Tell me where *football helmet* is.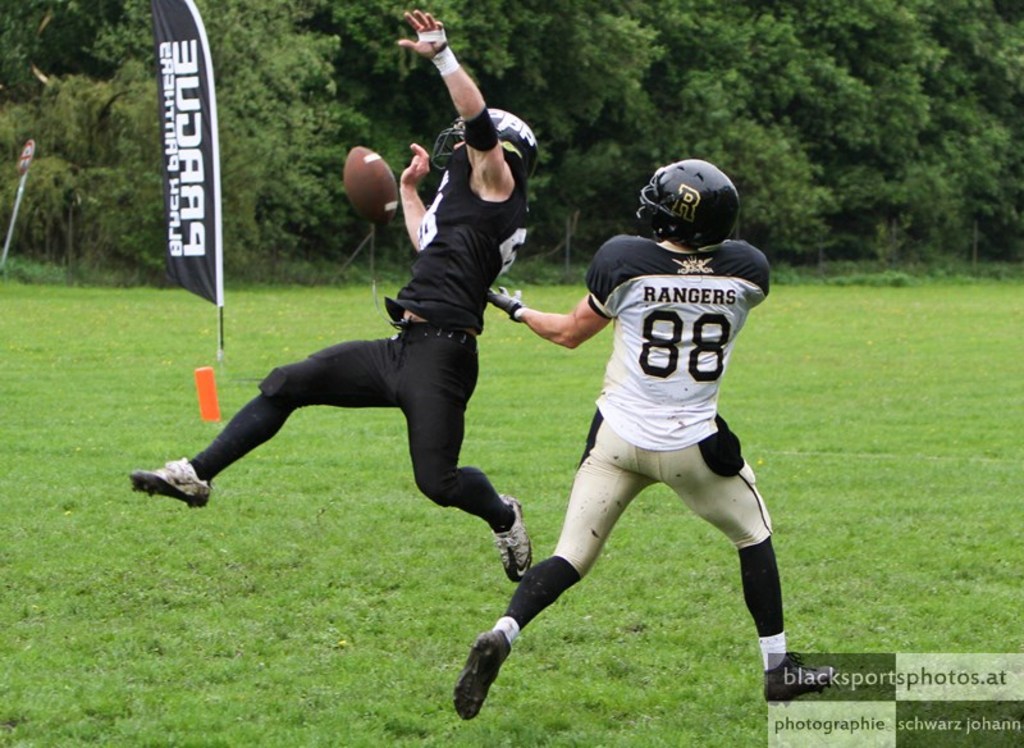
*football helmet* is at select_region(634, 159, 740, 252).
